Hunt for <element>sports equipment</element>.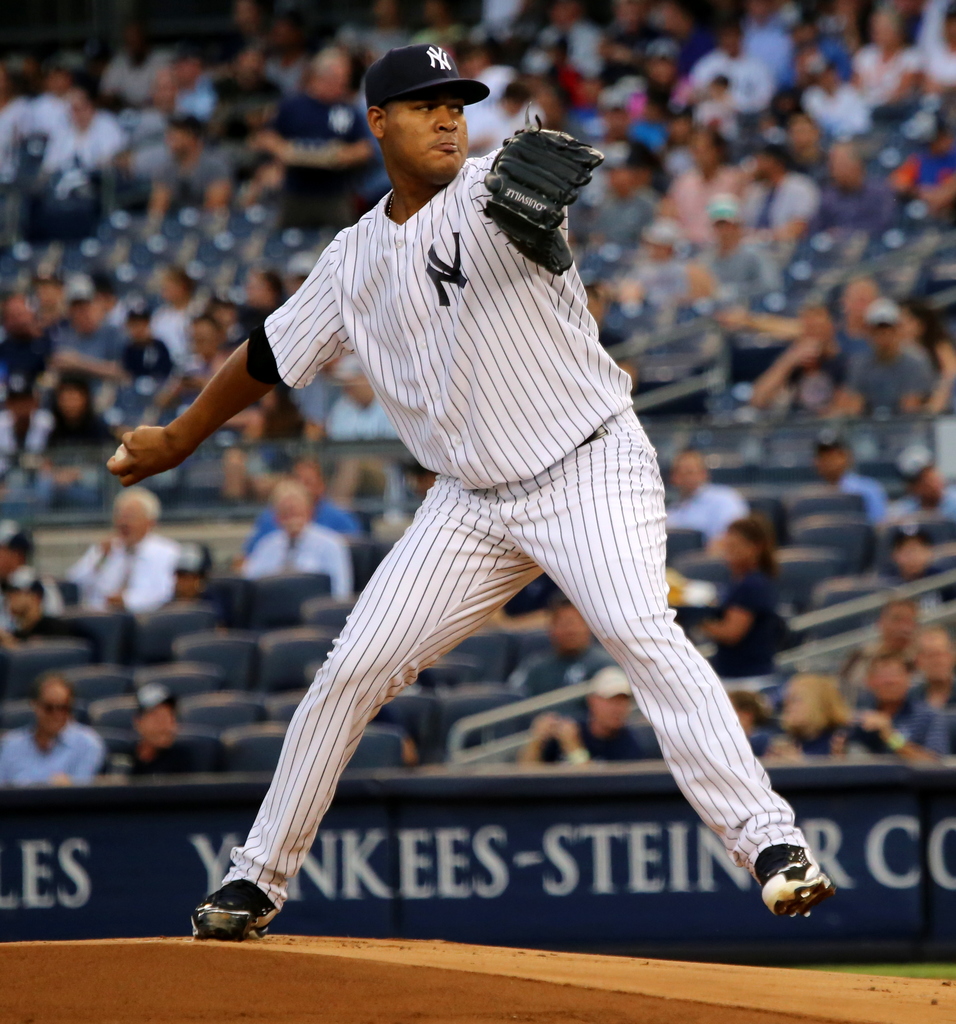
Hunted down at 111 444 127 463.
